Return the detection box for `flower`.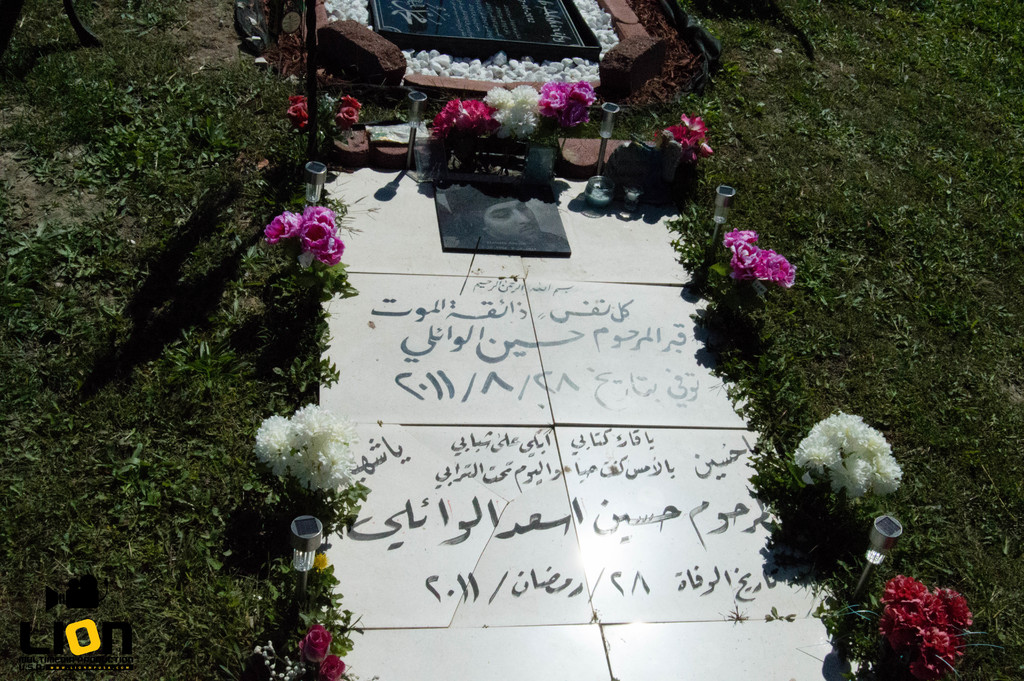
left=339, top=94, right=364, bottom=126.
